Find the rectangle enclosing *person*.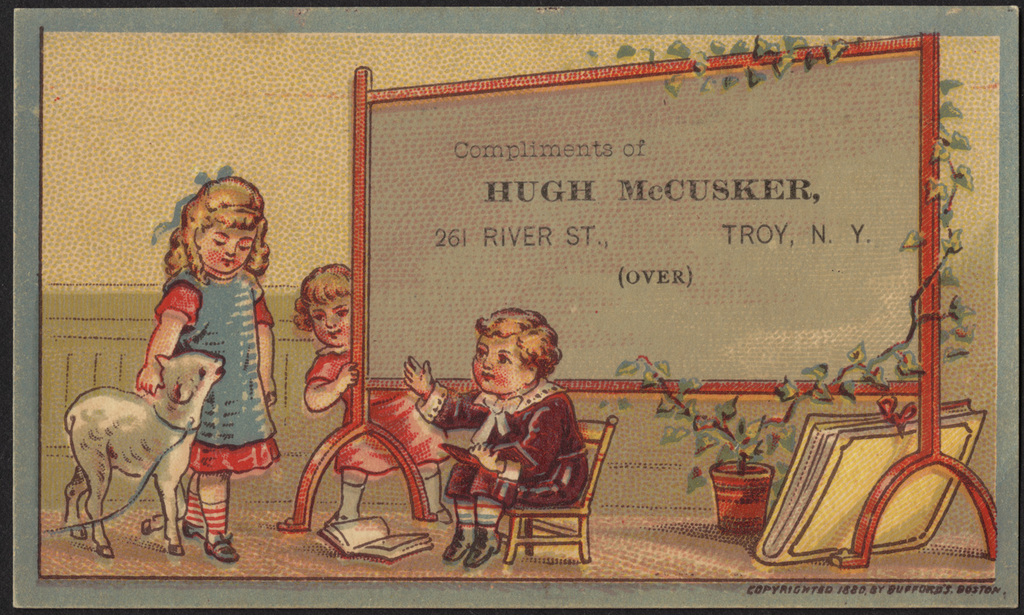
[398, 303, 591, 567].
